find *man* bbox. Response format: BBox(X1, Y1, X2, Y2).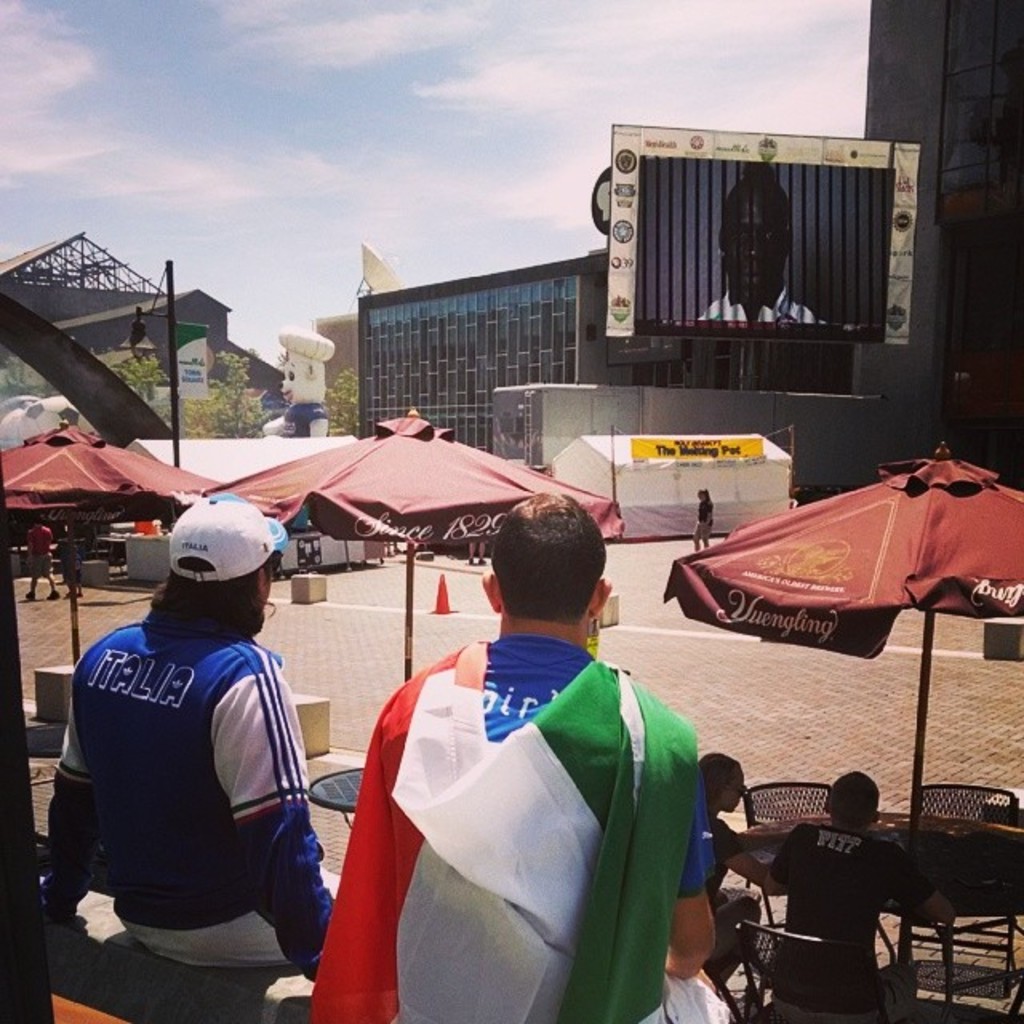
BBox(758, 770, 955, 1022).
